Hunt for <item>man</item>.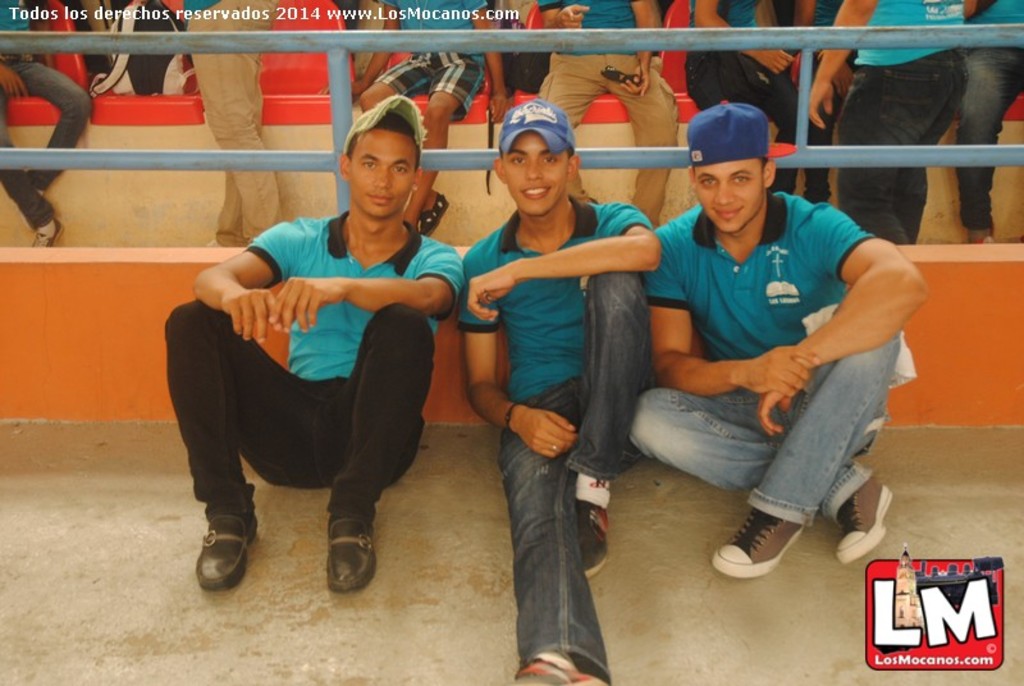
Hunted down at {"left": 460, "top": 104, "right": 663, "bottom": 685}.
